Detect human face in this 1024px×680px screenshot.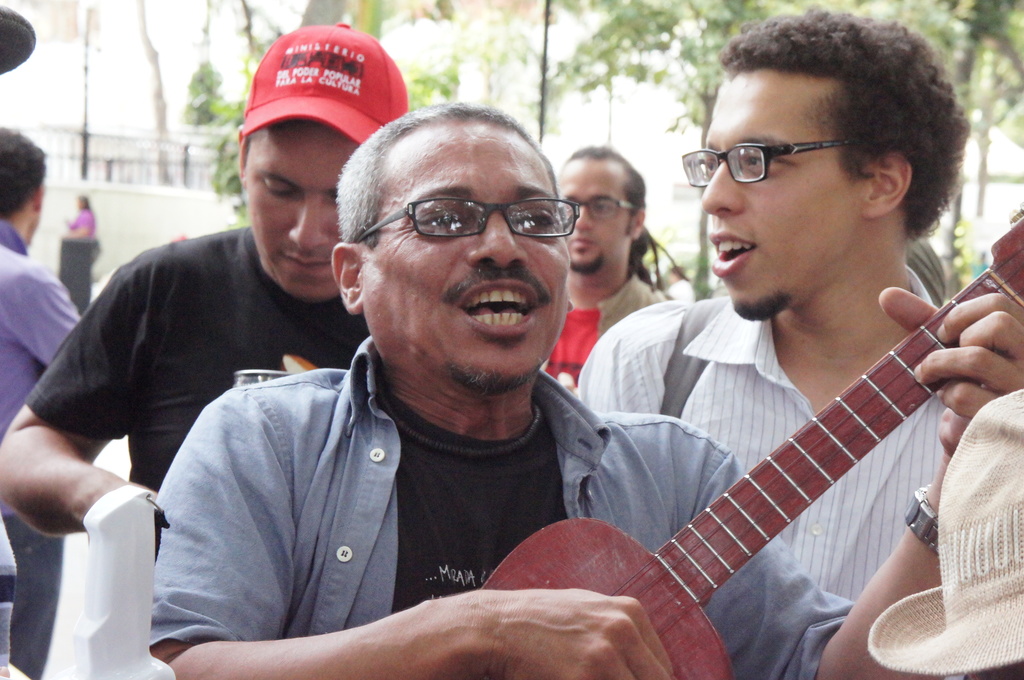
Detection: [left=555, top=156, right=640, bottom=275].
